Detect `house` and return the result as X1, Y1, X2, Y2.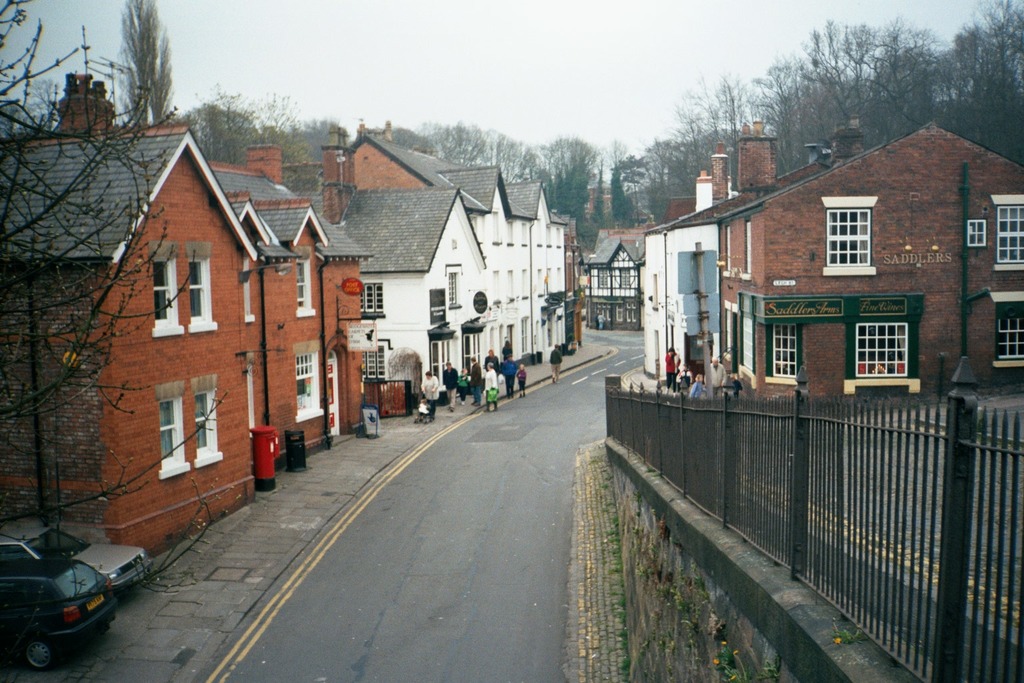
3, 67, 260, 557.
